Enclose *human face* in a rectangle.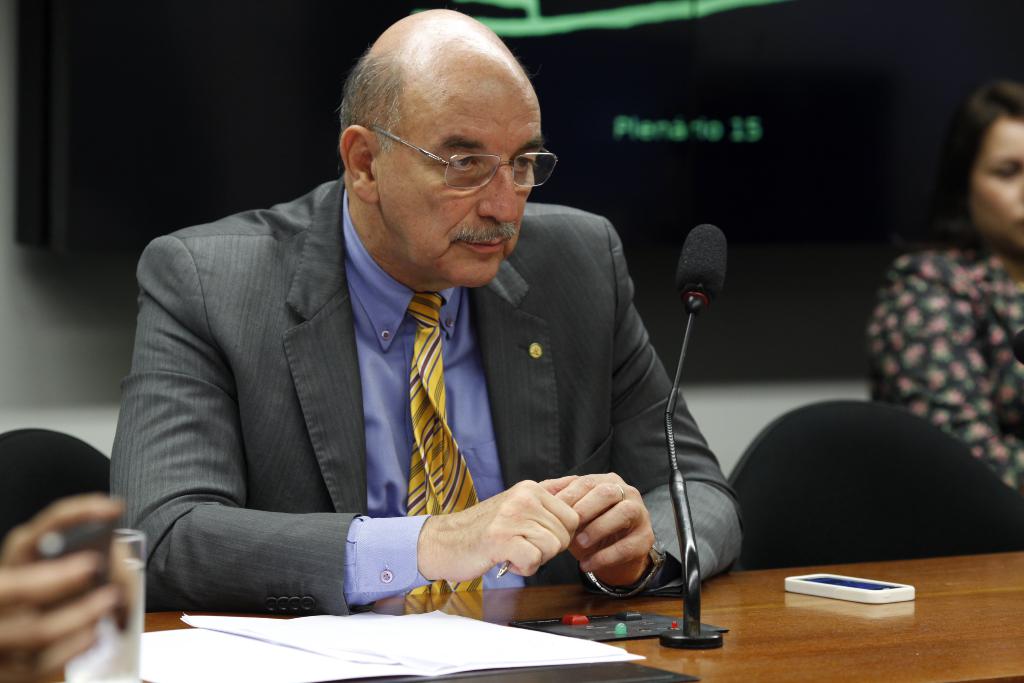
BBox(972, 134, 1023, 250).
